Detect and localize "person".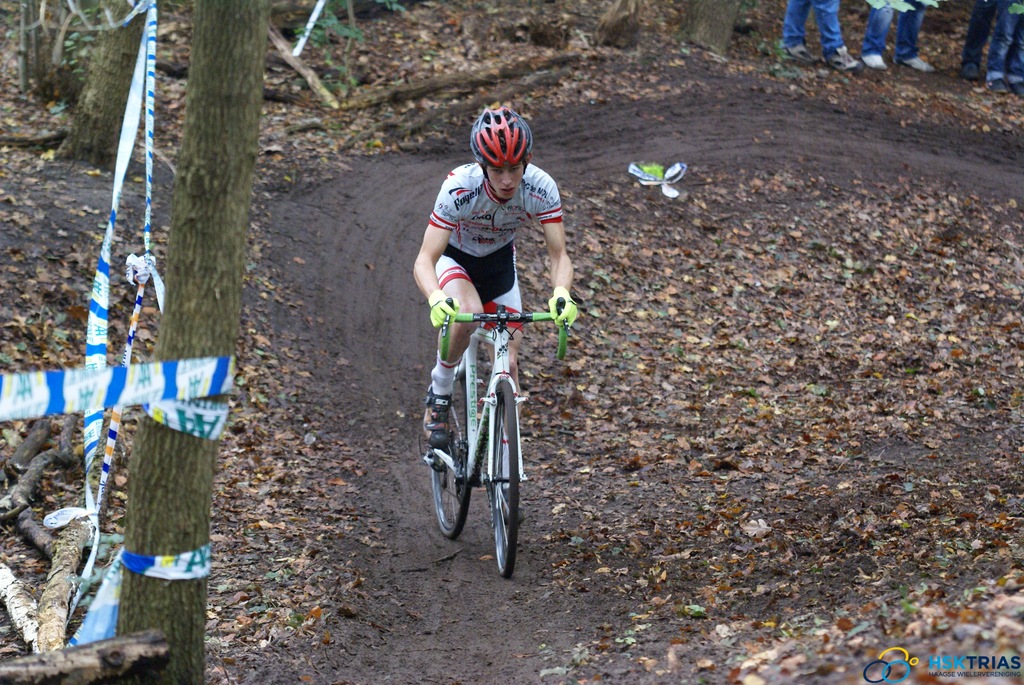
Localized at 783 0 858 69.
